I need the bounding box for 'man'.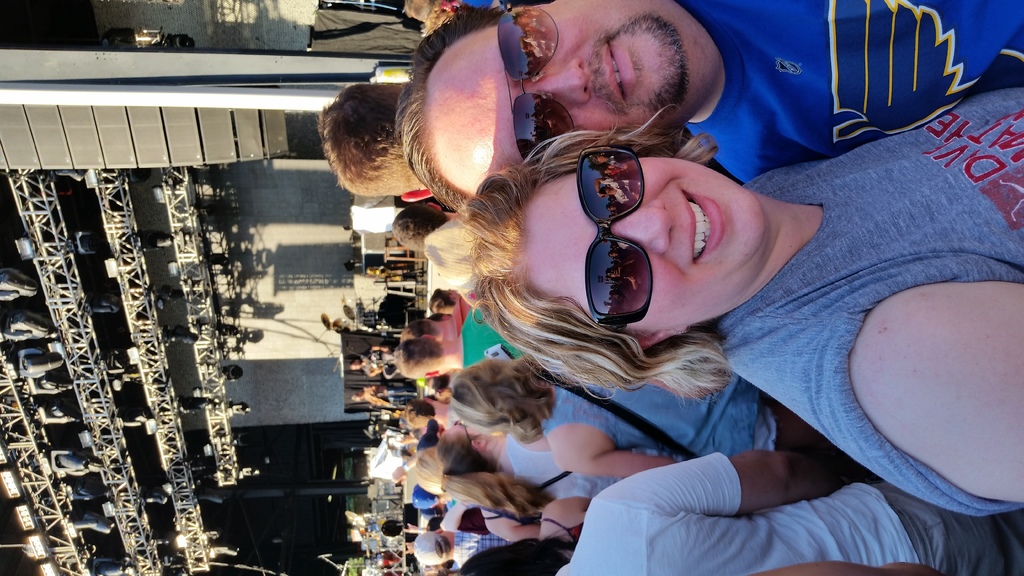
Here it is: [392, 0, 1023, 212].
